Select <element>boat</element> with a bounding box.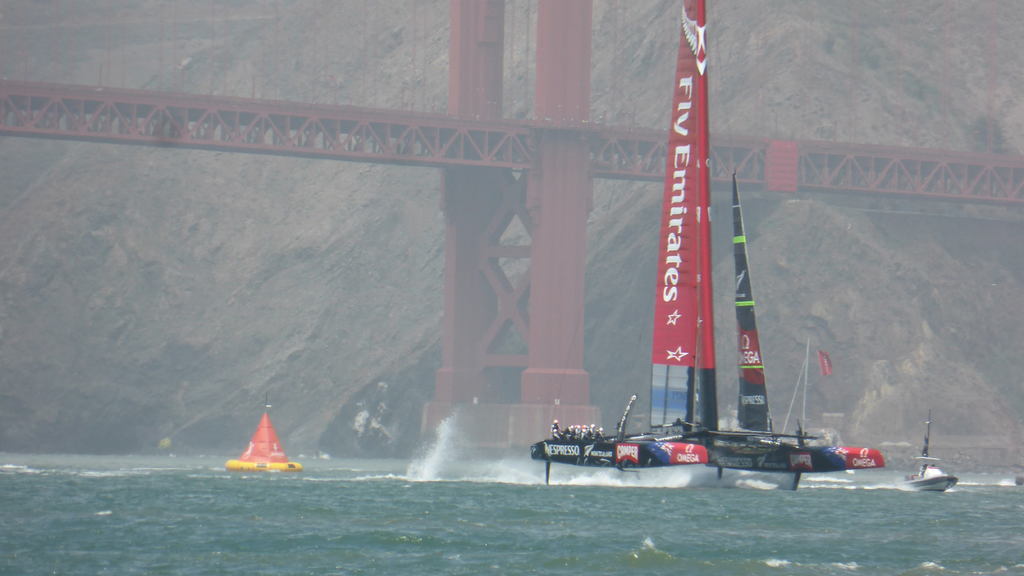
[x1=226, y1=398, x2=305, y2=478].
